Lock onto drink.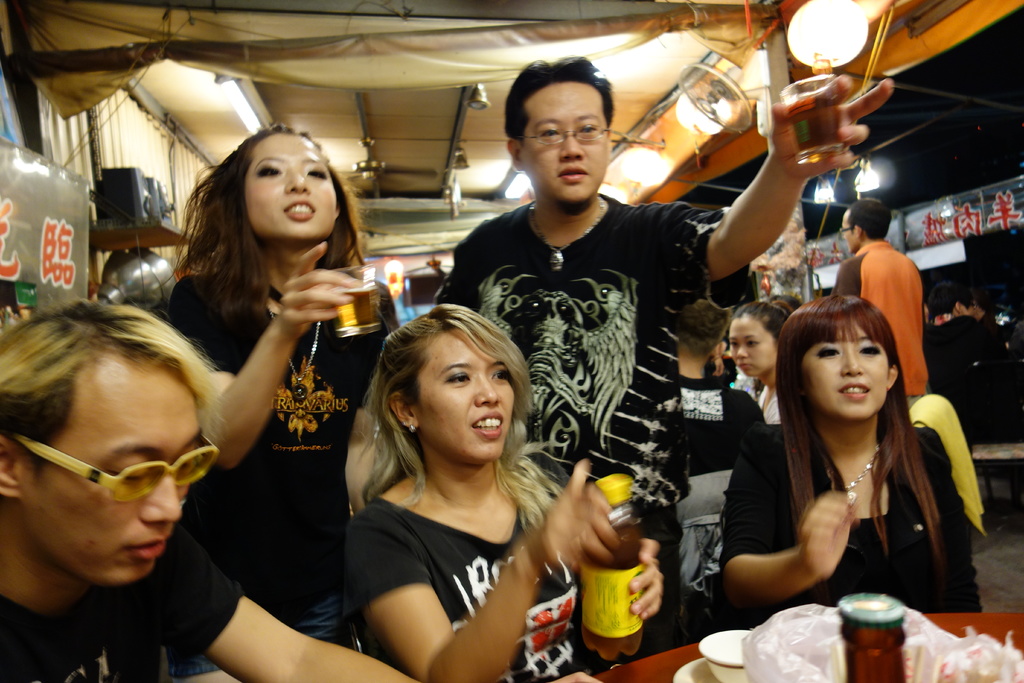
Locked: <bbox>789, 97, 842, 147</bbox>.
